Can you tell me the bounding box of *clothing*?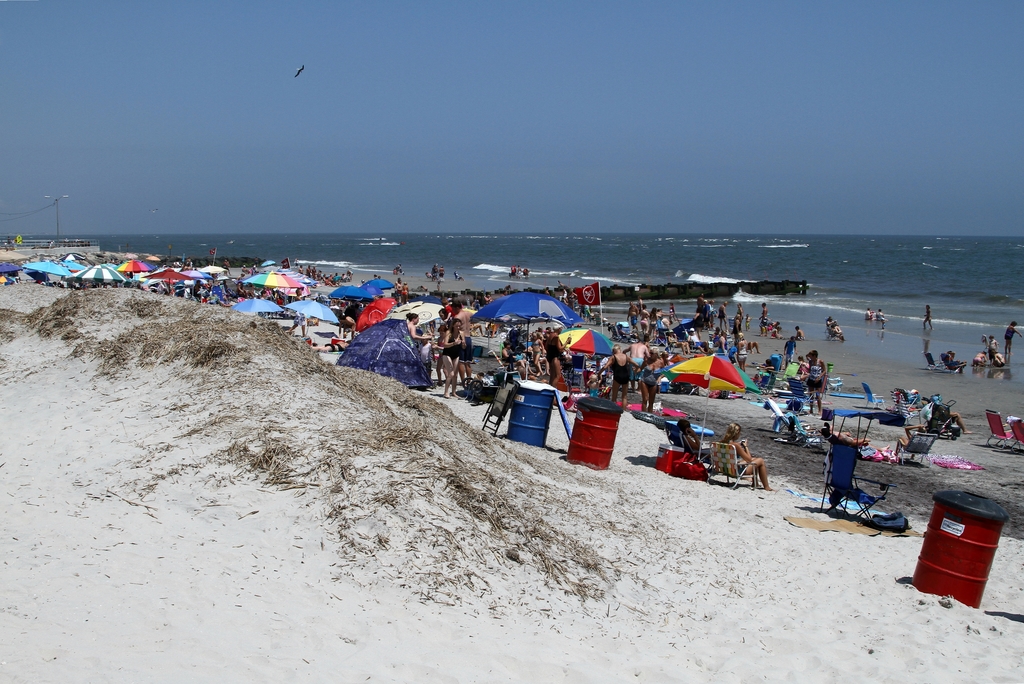
bbox=[546, 336, 564, 370].
